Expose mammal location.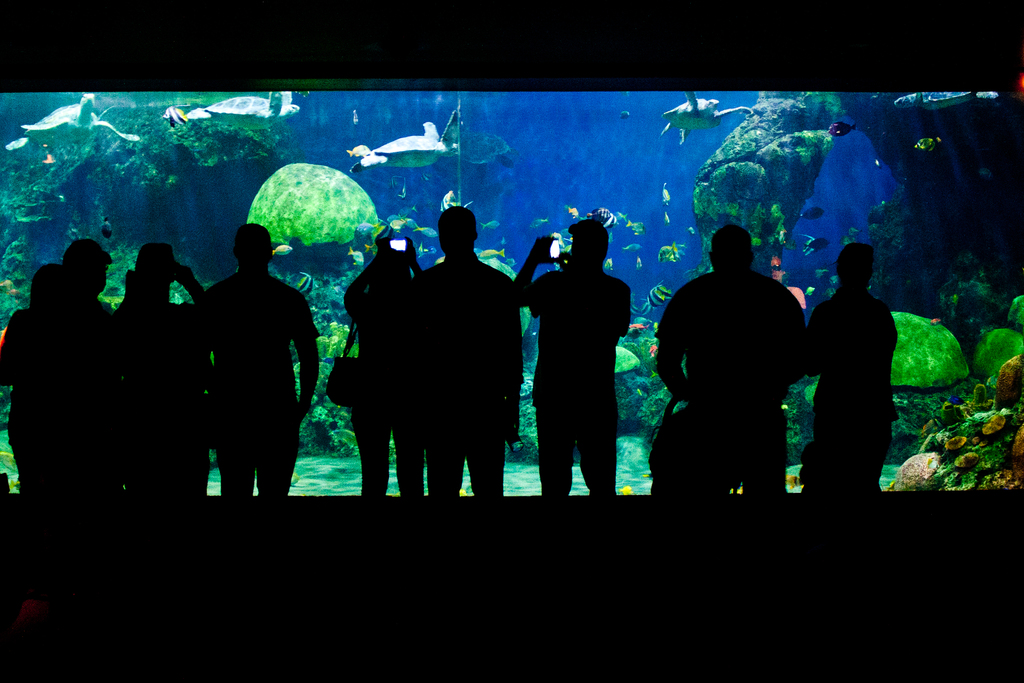
Exposed at (x1=0, y1=266, x2=121, y2=507).
